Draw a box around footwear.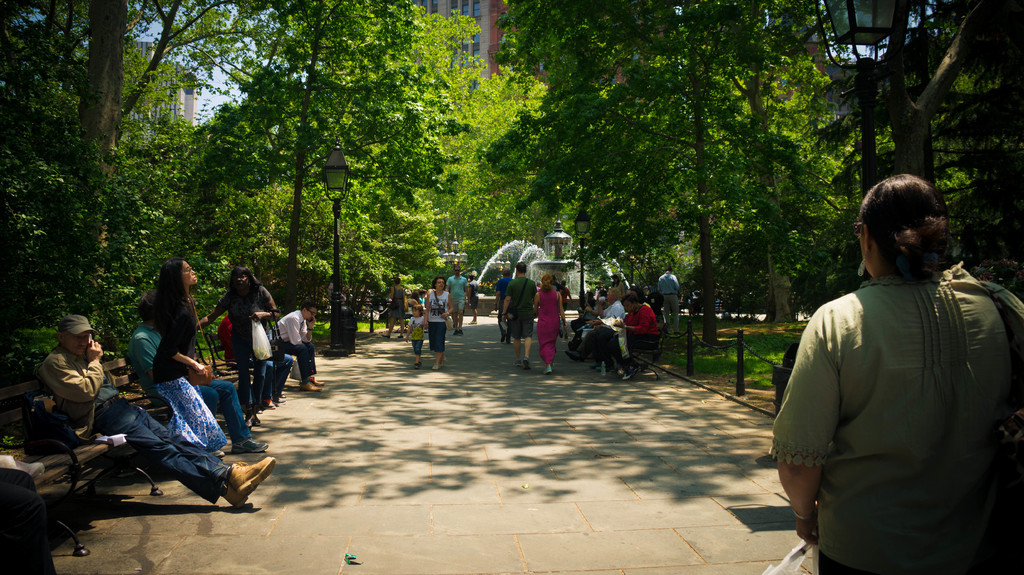
select_region(455, 330, 463, 338).
